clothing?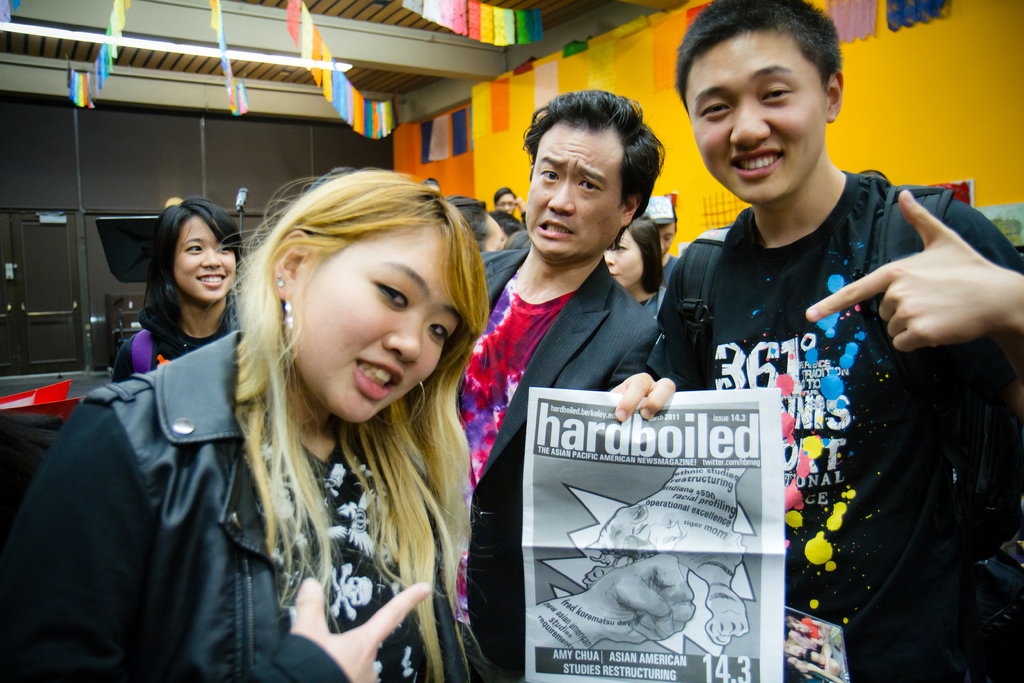
pyautogui.locateOnScreen(102, 316, 241, 387)
